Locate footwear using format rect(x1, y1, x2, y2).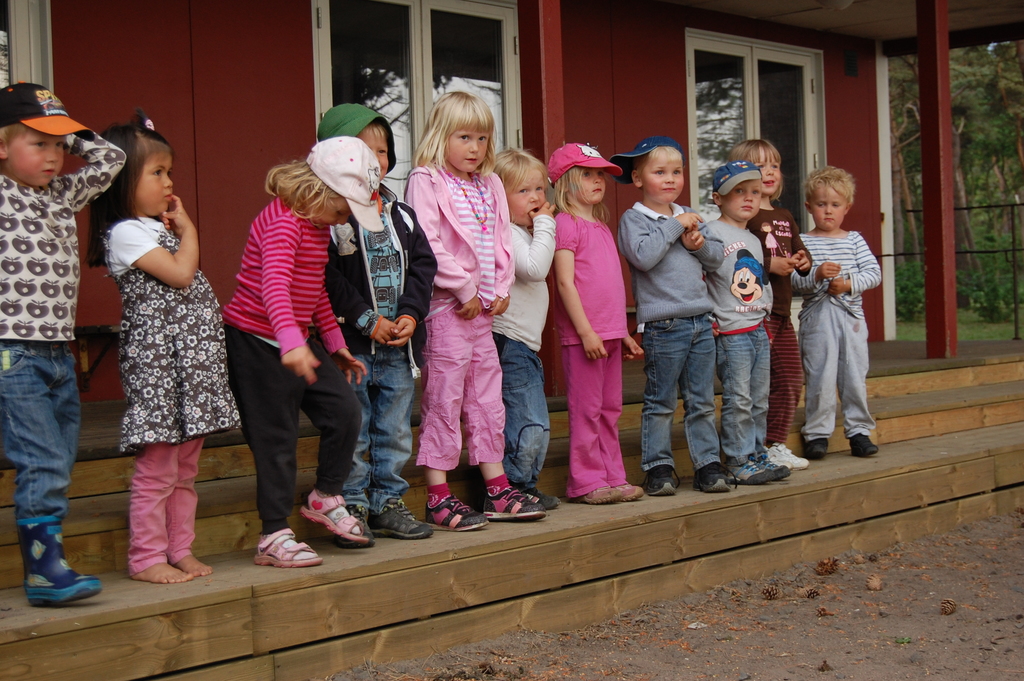
rect(640, 463, 682, 496).
